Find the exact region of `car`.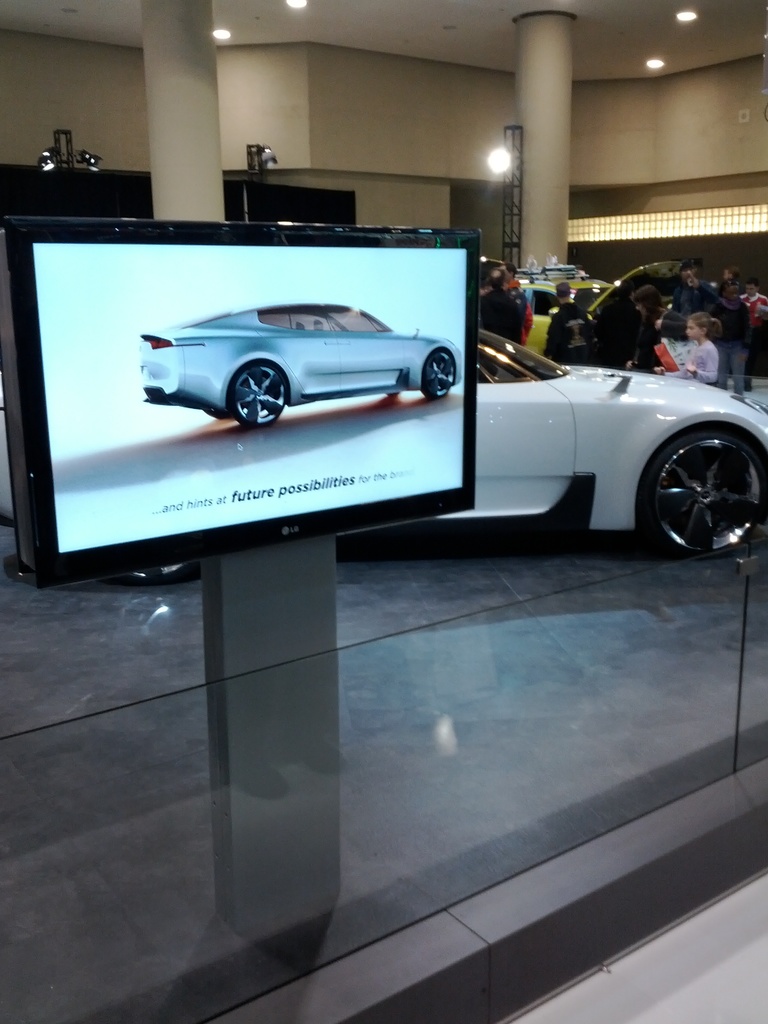
Exact region: region(430, 337, 767, 550).
